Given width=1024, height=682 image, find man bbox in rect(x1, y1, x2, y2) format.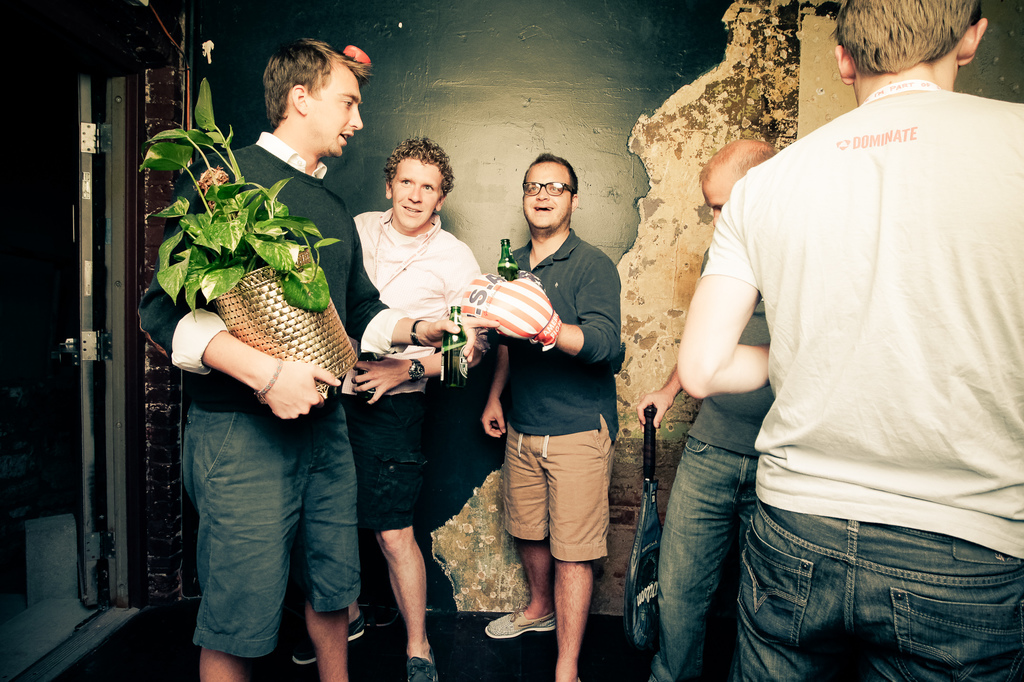
rect(291, 142, 490, 681).
